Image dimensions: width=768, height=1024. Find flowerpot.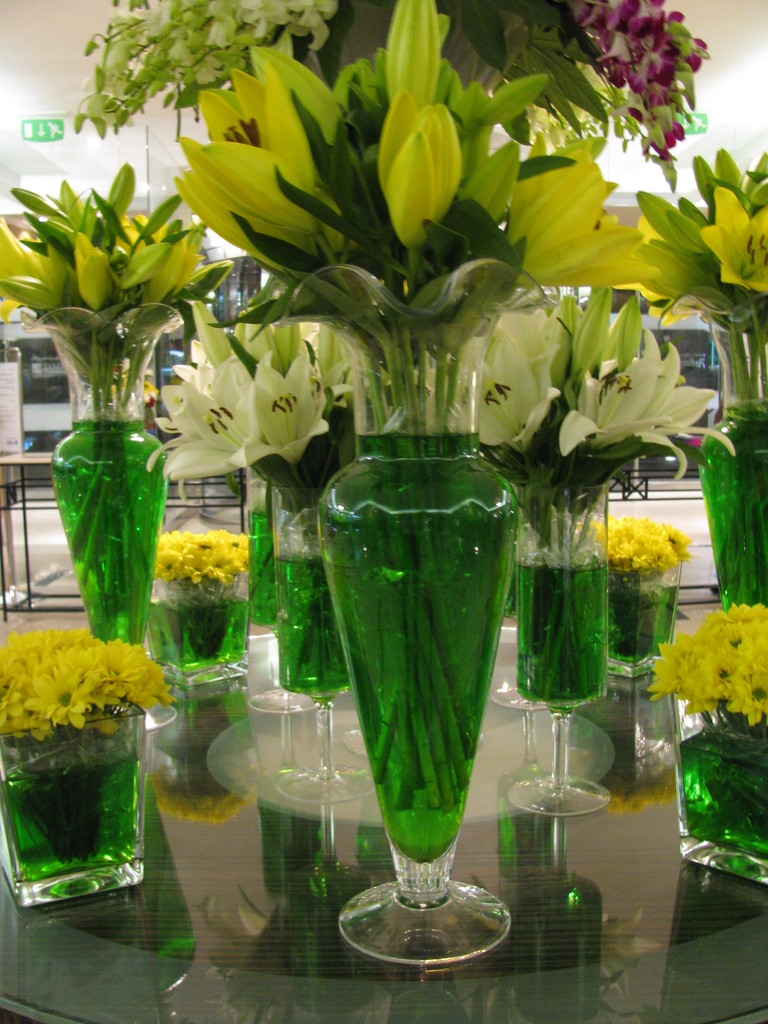
detection(675, 719, 765, 889).
